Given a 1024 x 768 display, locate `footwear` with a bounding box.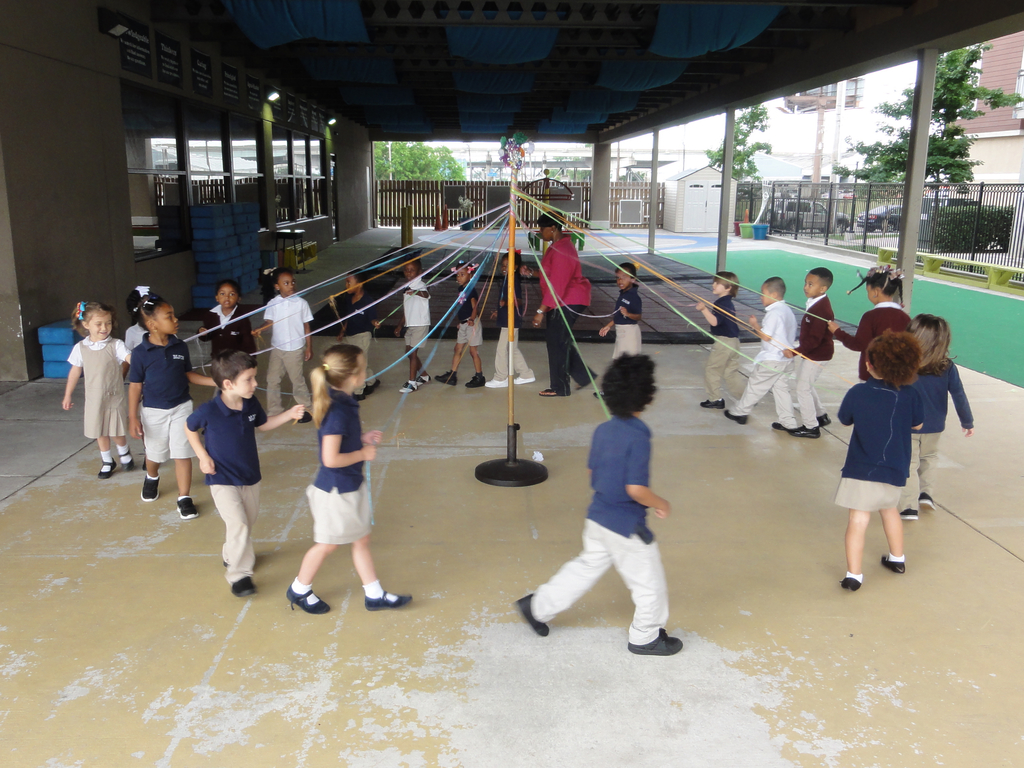
Located: {"left": 279, "top": 586, "right": 327, "bottom": 611}.
